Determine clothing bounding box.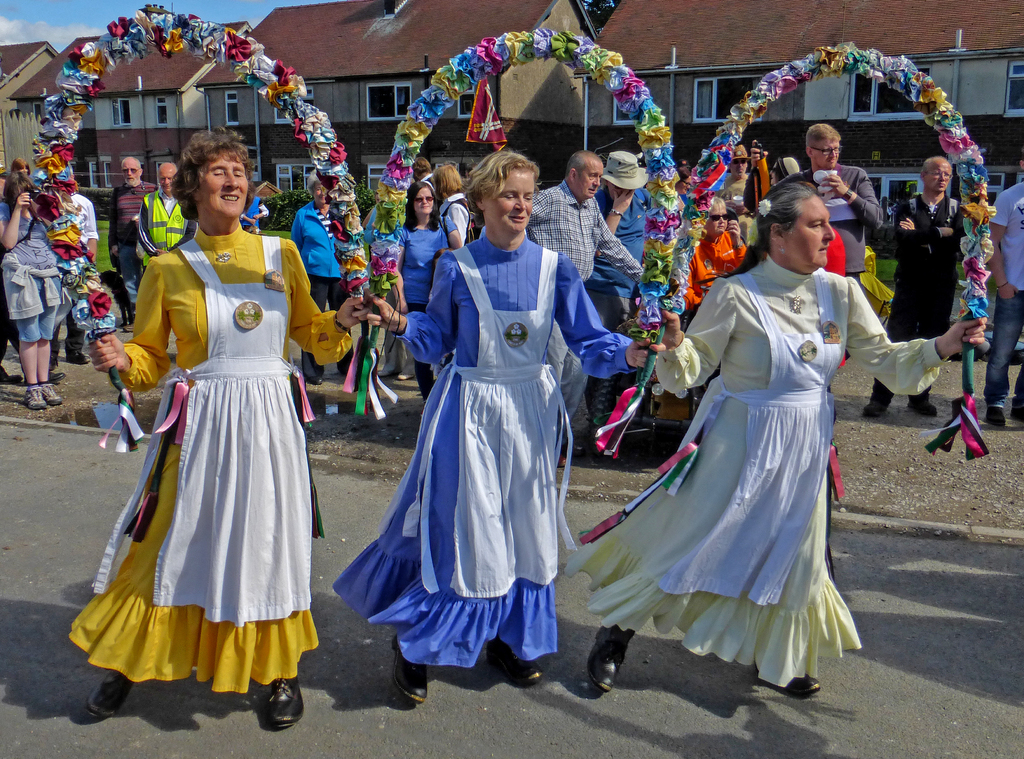
Determined: left=336, top=254, right=627, bottom=674.
